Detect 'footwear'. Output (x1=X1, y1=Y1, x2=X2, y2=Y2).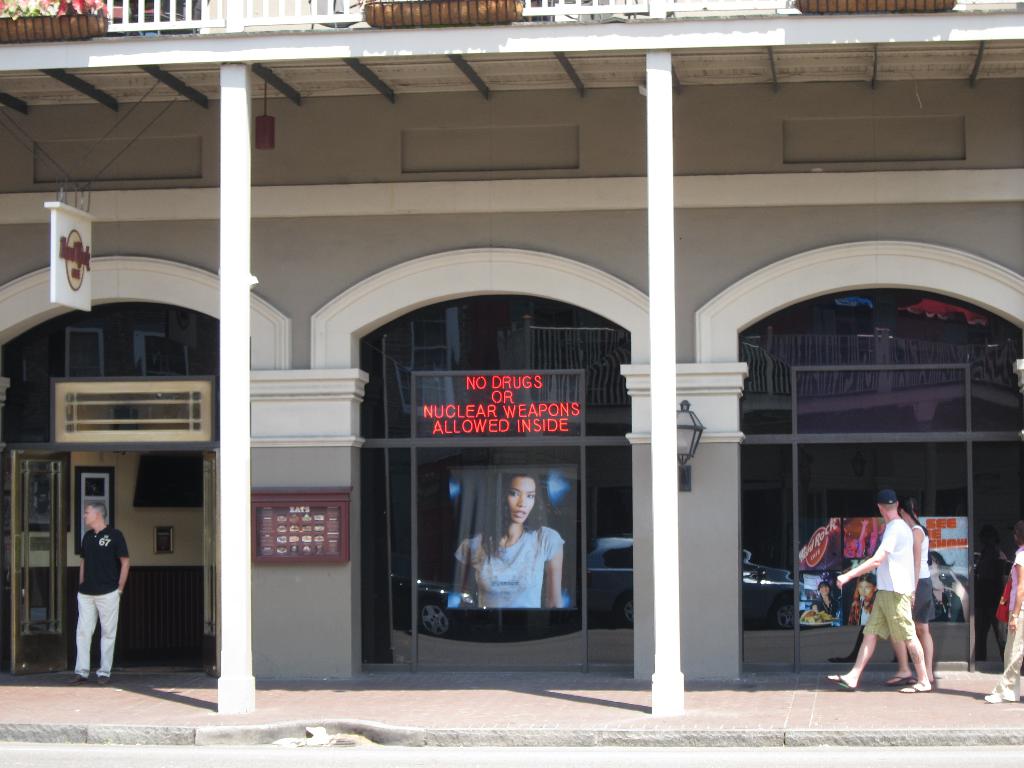
(x1=888, y1=673, x2=914, y2=685).
